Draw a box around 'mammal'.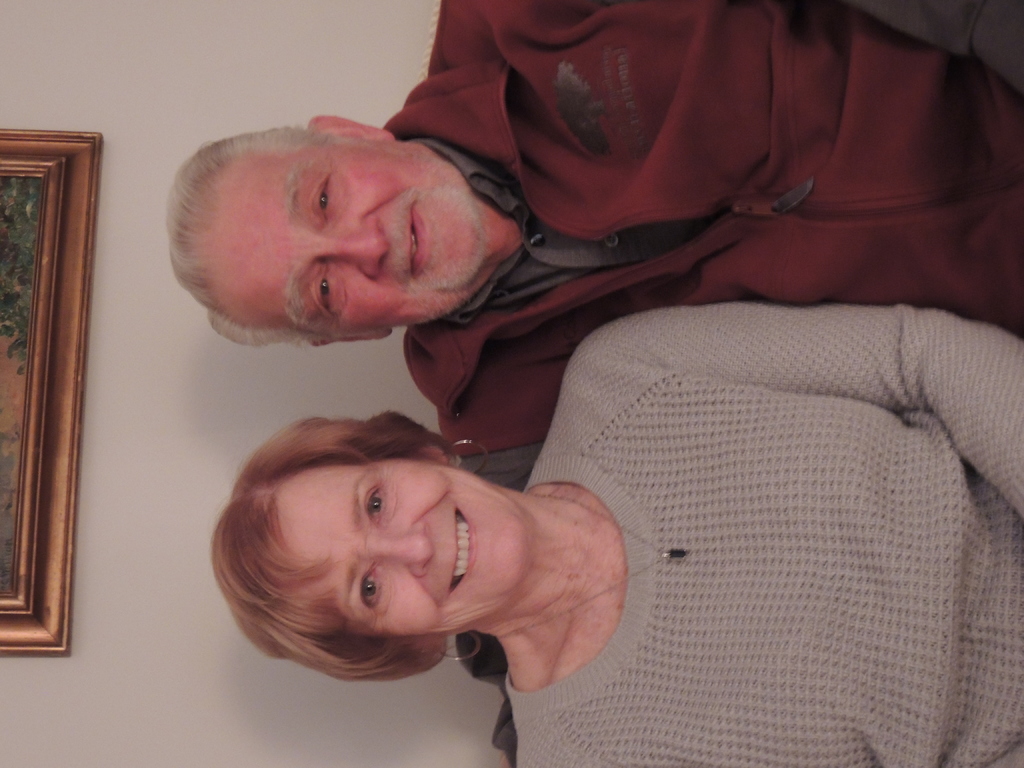
{"x1": 168, "y1": 0, "x2": 1023, "y2": 472}.
